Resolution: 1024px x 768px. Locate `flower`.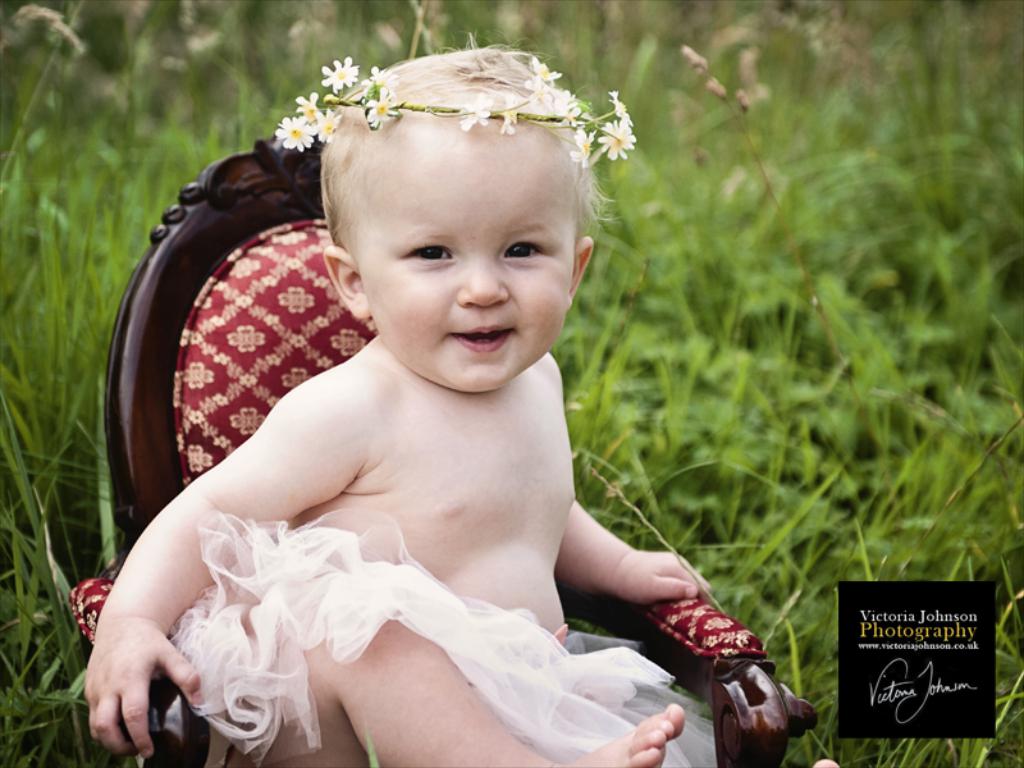
select_region(365, 91, 398, 128).
